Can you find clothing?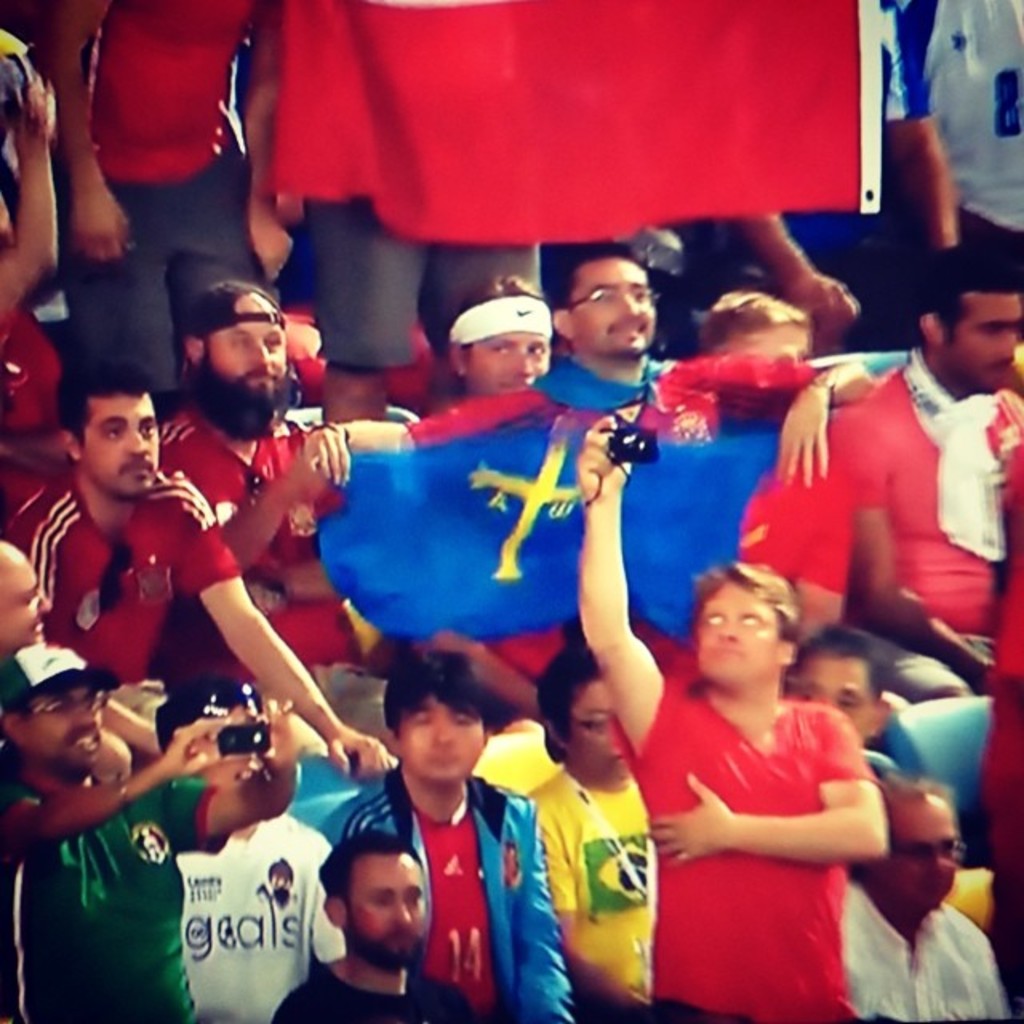
Yes, bounding box: BBox(0, 459, 246, 677).
